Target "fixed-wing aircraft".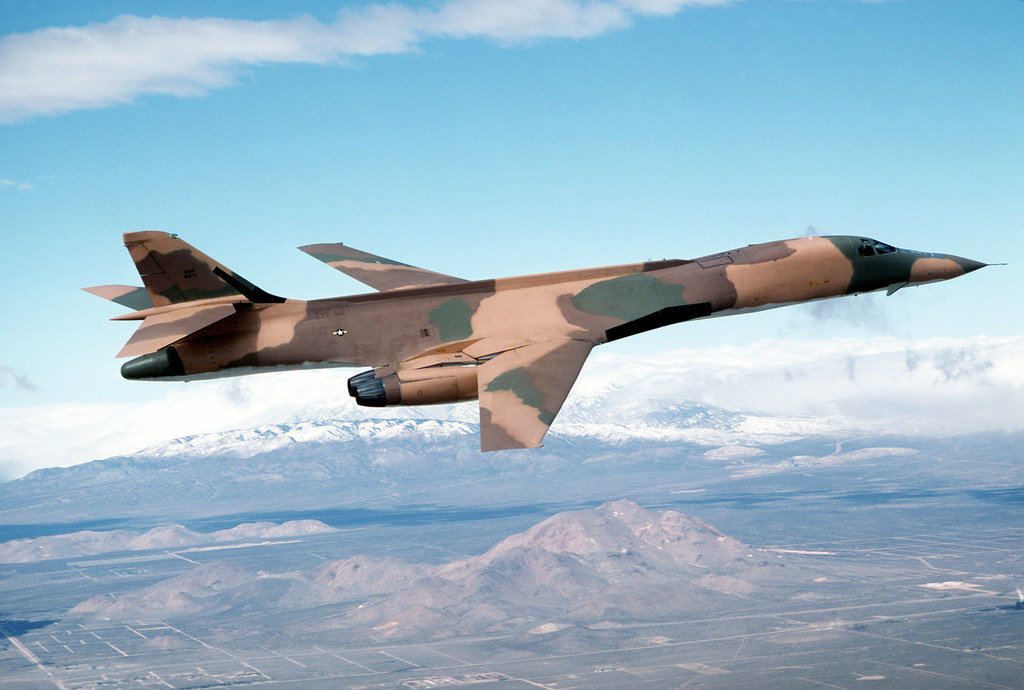
Target region: {"x1": 77, "y1": 227, "x2": 1018, "y2": 465}.
